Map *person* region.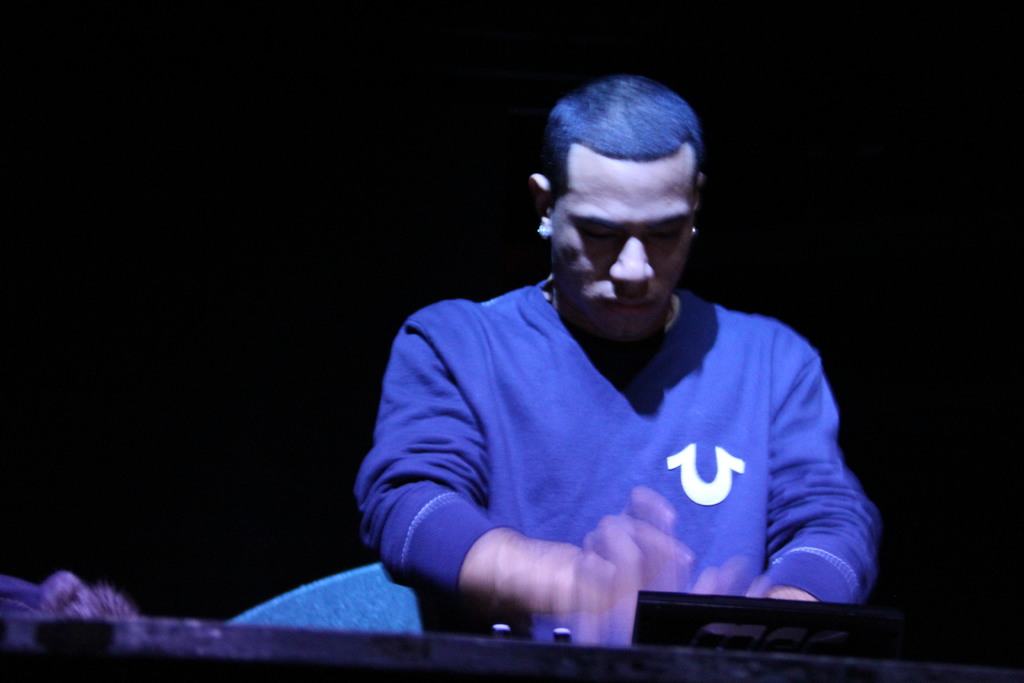
Mapped to bbox=[335, 87, 891, 673].
